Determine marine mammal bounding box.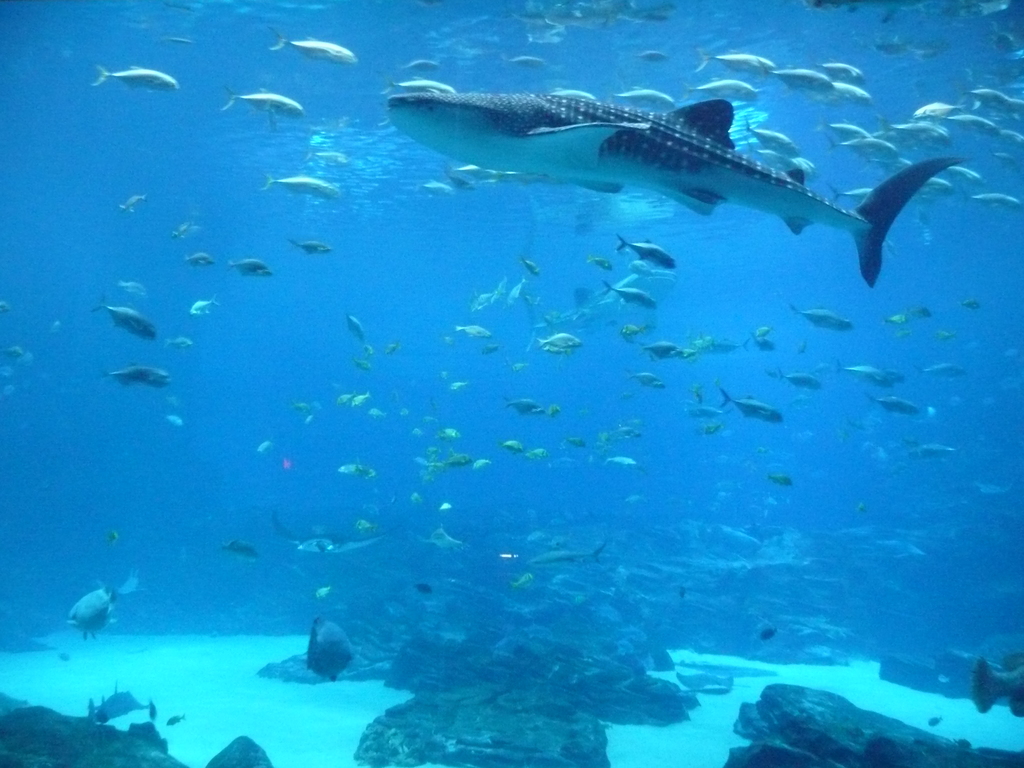
Determined: l=382, t=95, r=975, b=288.
